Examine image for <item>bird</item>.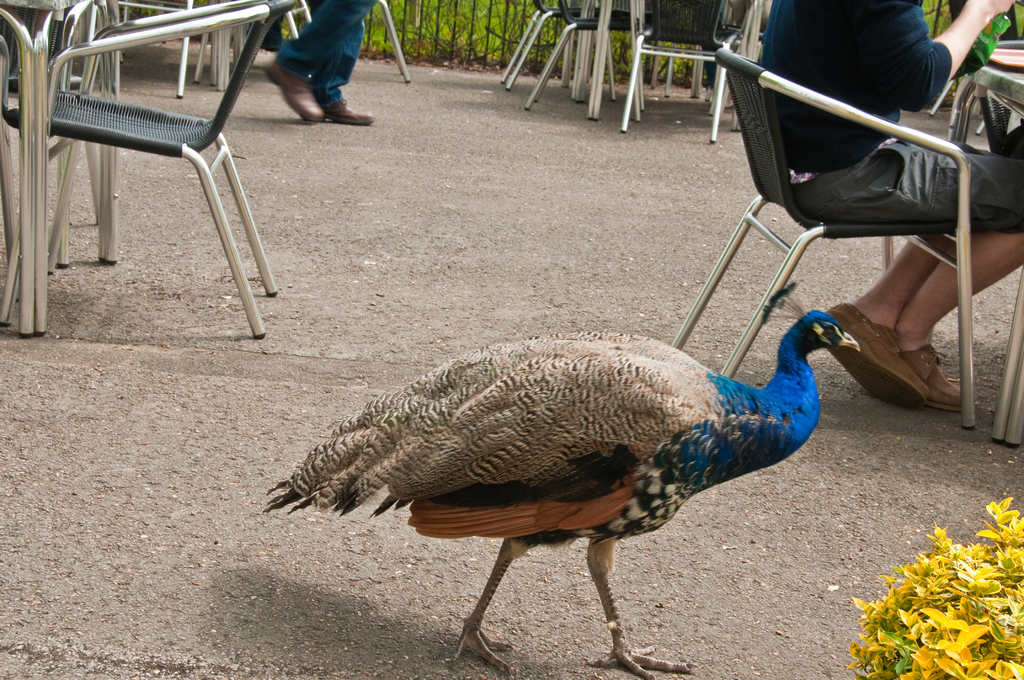
Examination result: (x1=239, y1=281, x2=904, y2=661).
